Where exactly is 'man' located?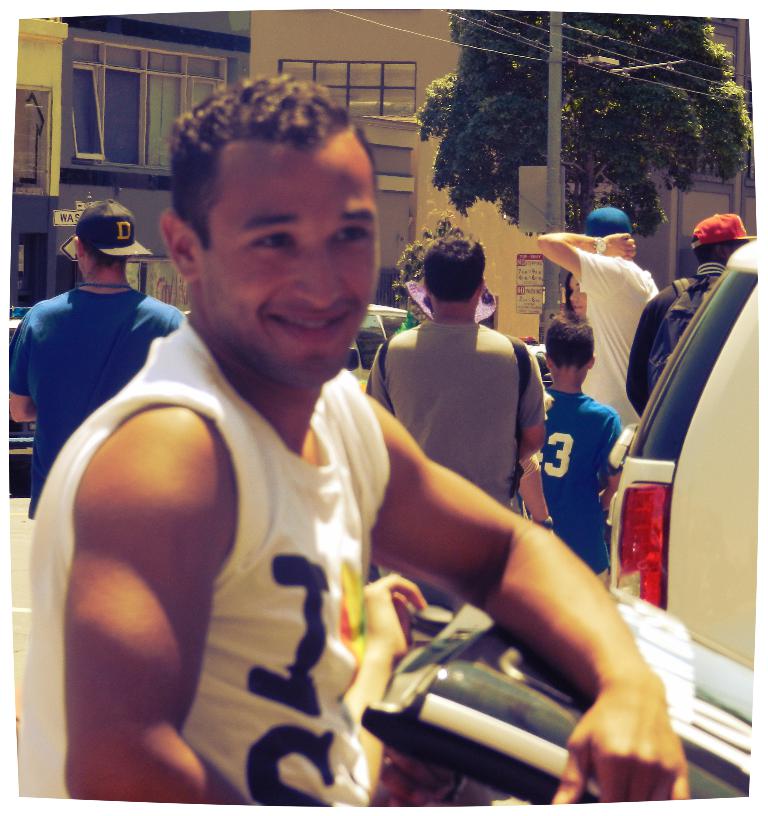
Its bounding box is [59, 91, 545, 783].
